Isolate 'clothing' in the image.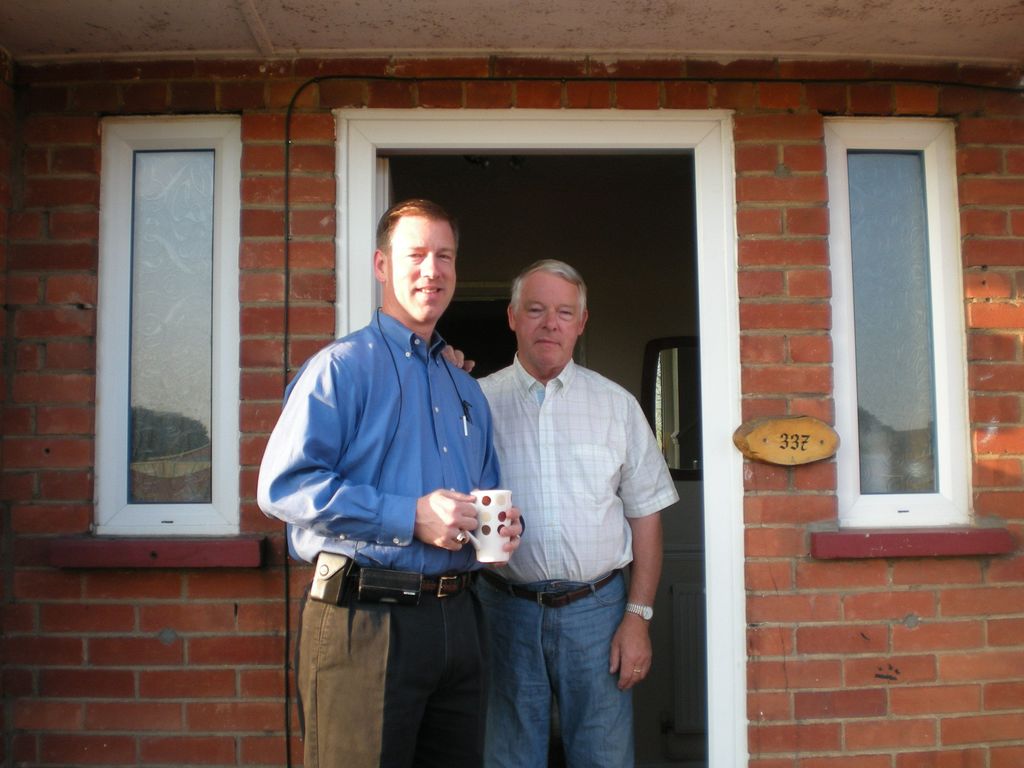
Isolated region: [x1=296, y1=585, x2=481, y2=767].
